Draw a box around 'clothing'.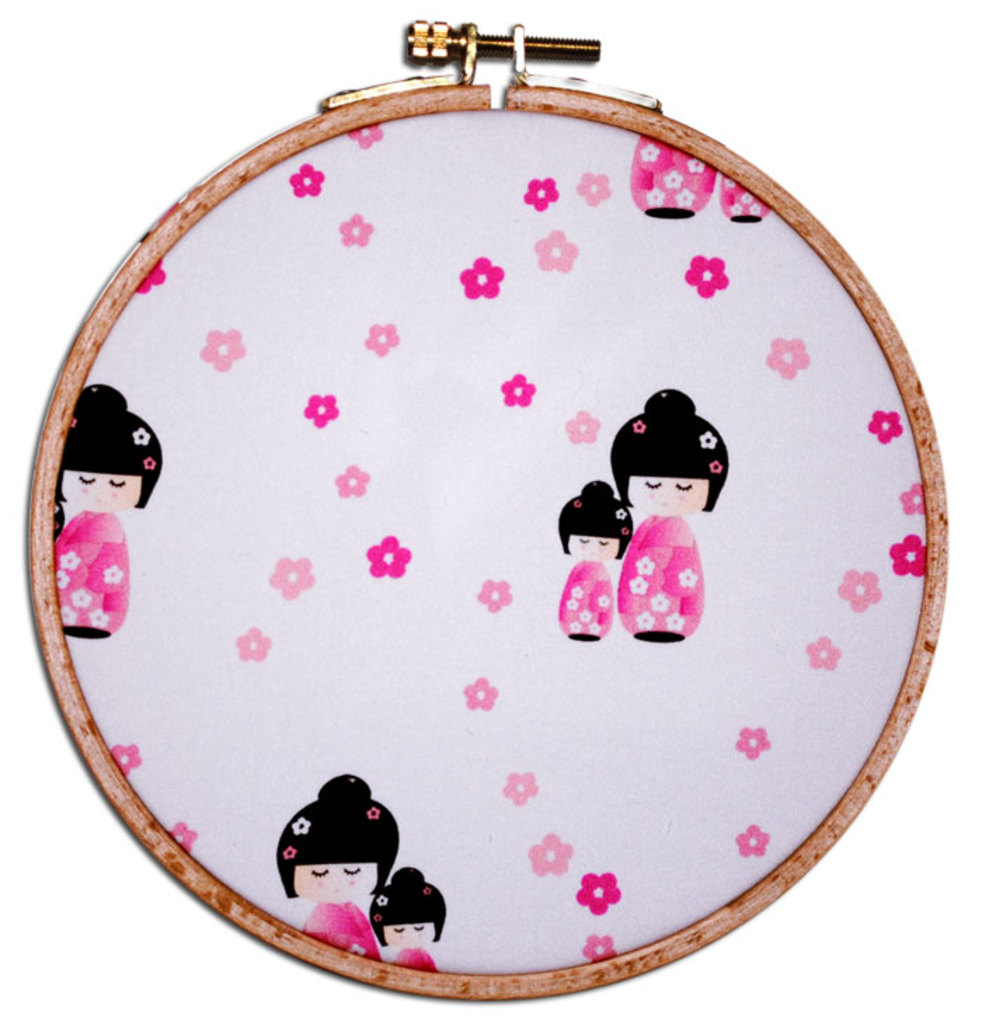
select_region(53, 511, 129, 641).
